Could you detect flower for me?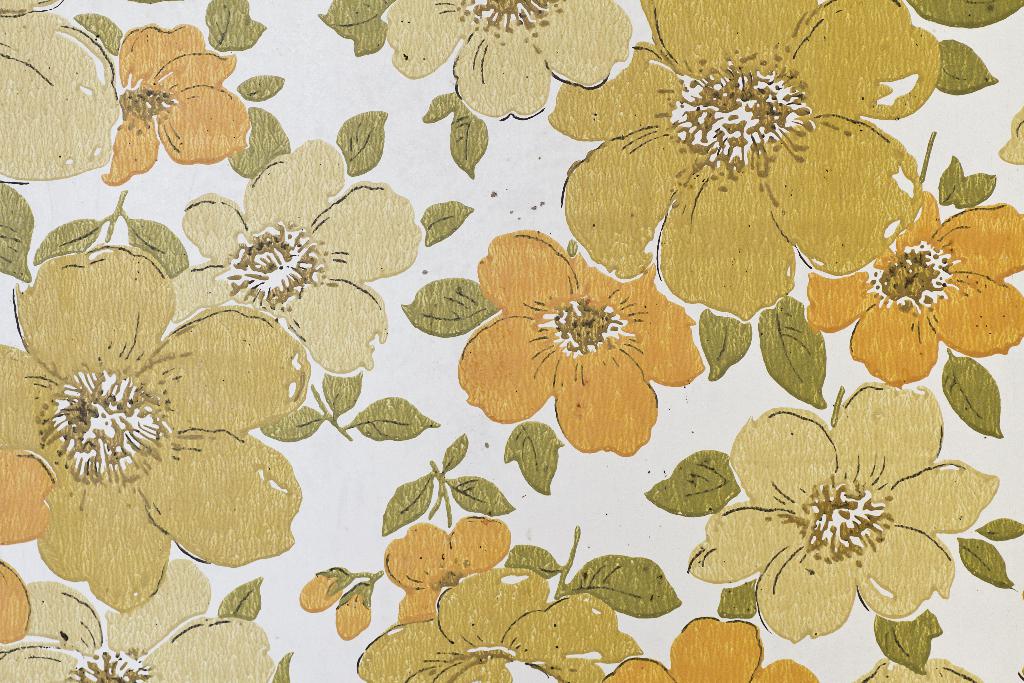
Detection result: crop(712, 396, 990, 643).
